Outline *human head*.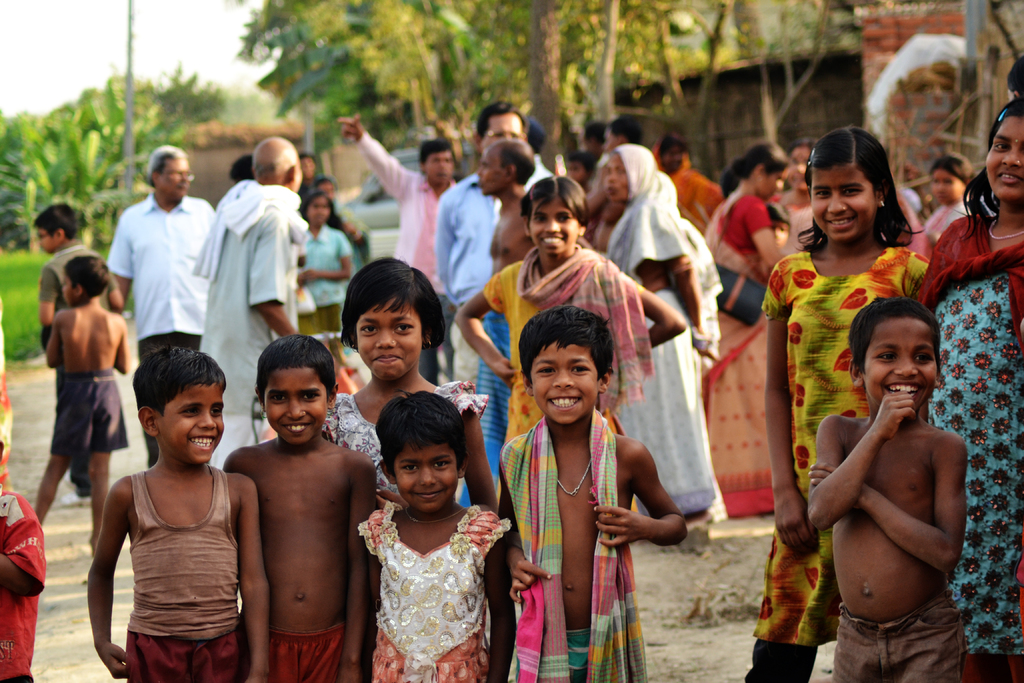
Outline: left=730, top=140, right=788, bottom=201.
